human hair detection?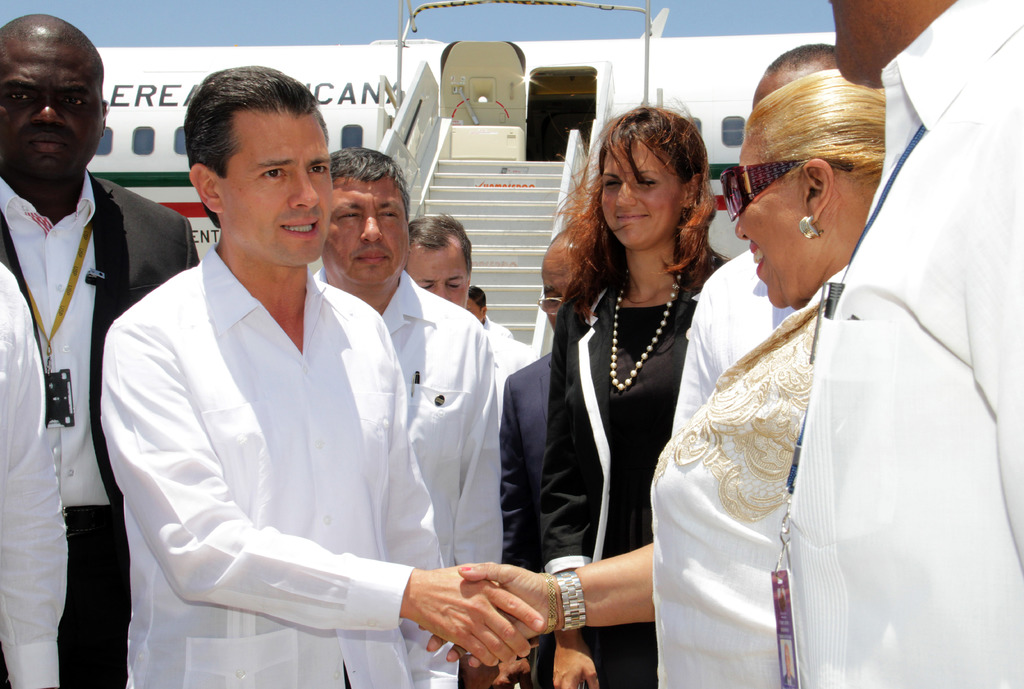
bbox=[767, 39, 837, 71]
